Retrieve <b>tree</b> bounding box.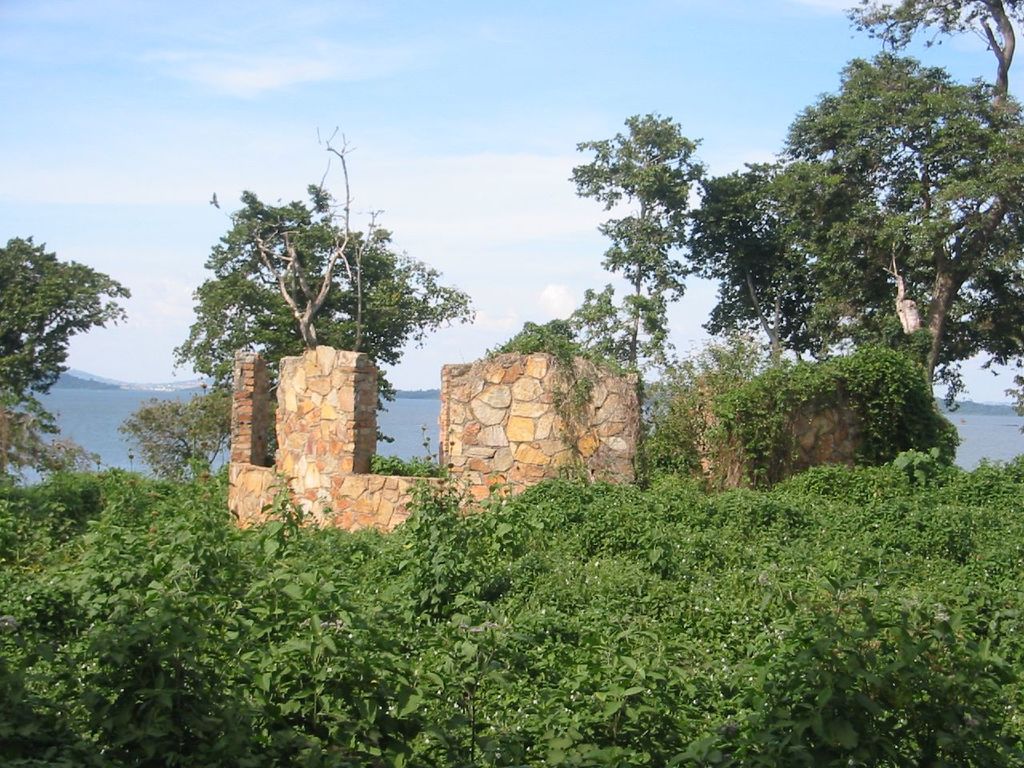
Bounding box: l=0, t=226, r=129, b=438.
